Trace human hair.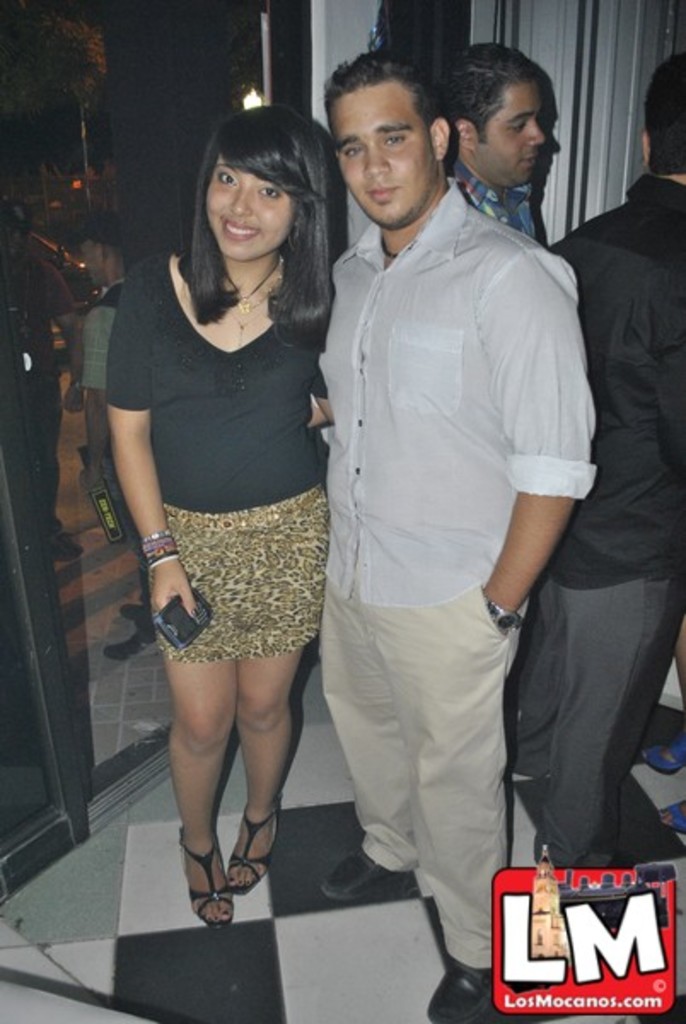
Traced to 193,96,346,312.
